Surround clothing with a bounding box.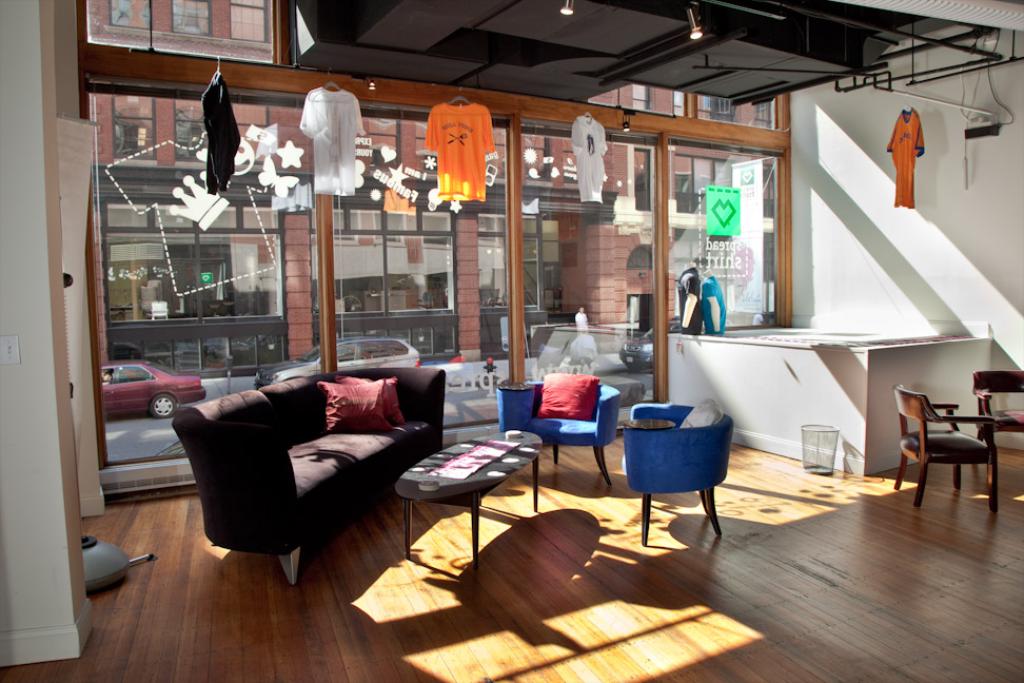
select_region(198, 72, 242, 199).
